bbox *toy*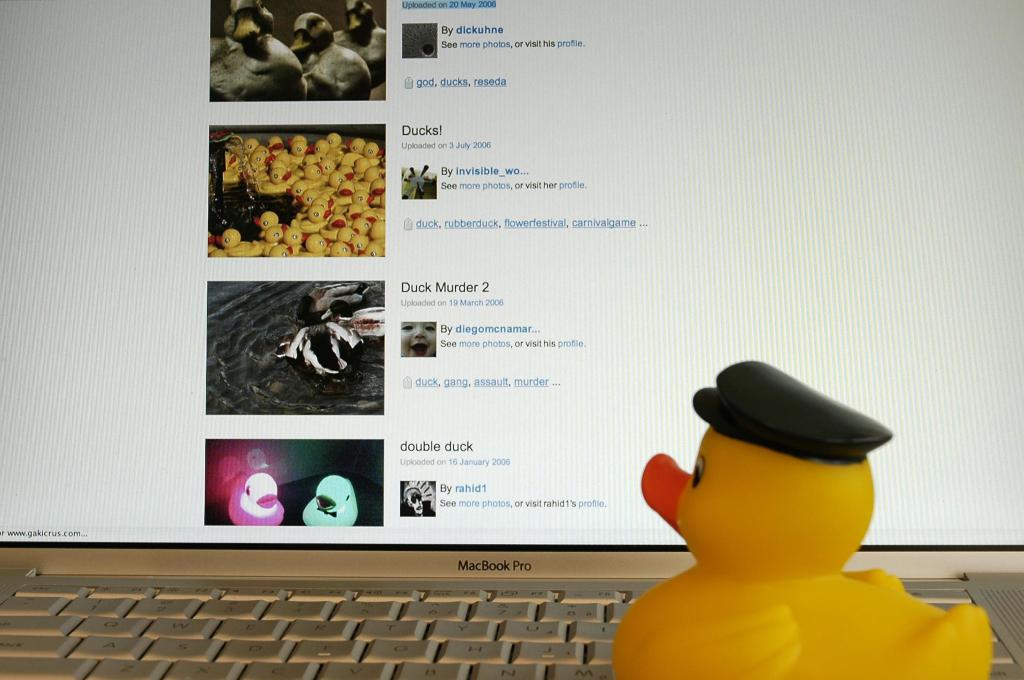
<bbox>371, 182, 394, 216</bbox>
